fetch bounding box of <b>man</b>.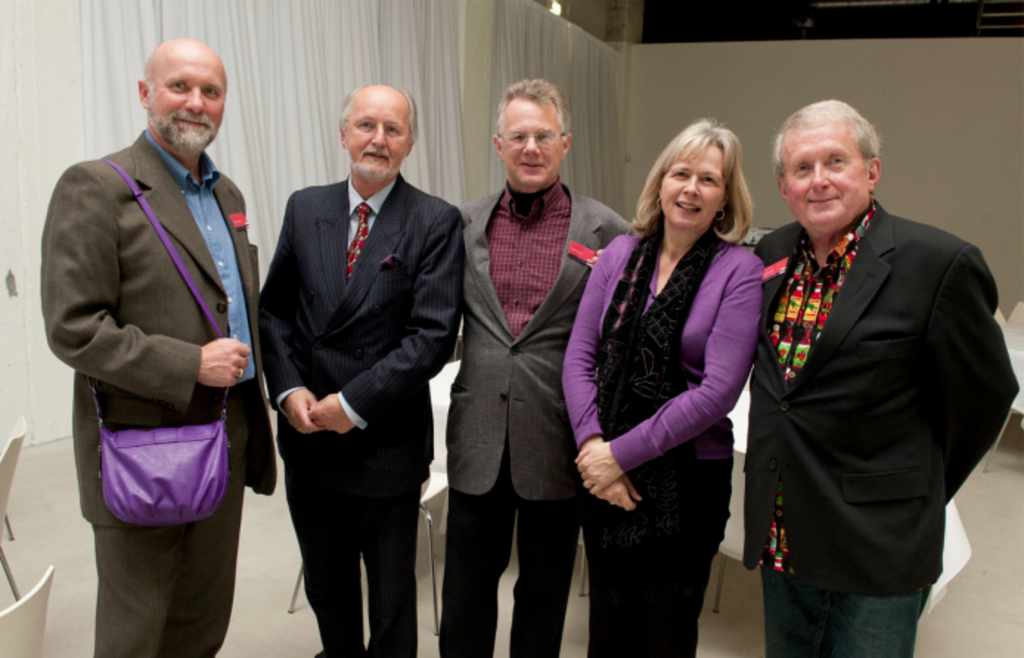
Bbox: region(254, 84, 460, 657).
